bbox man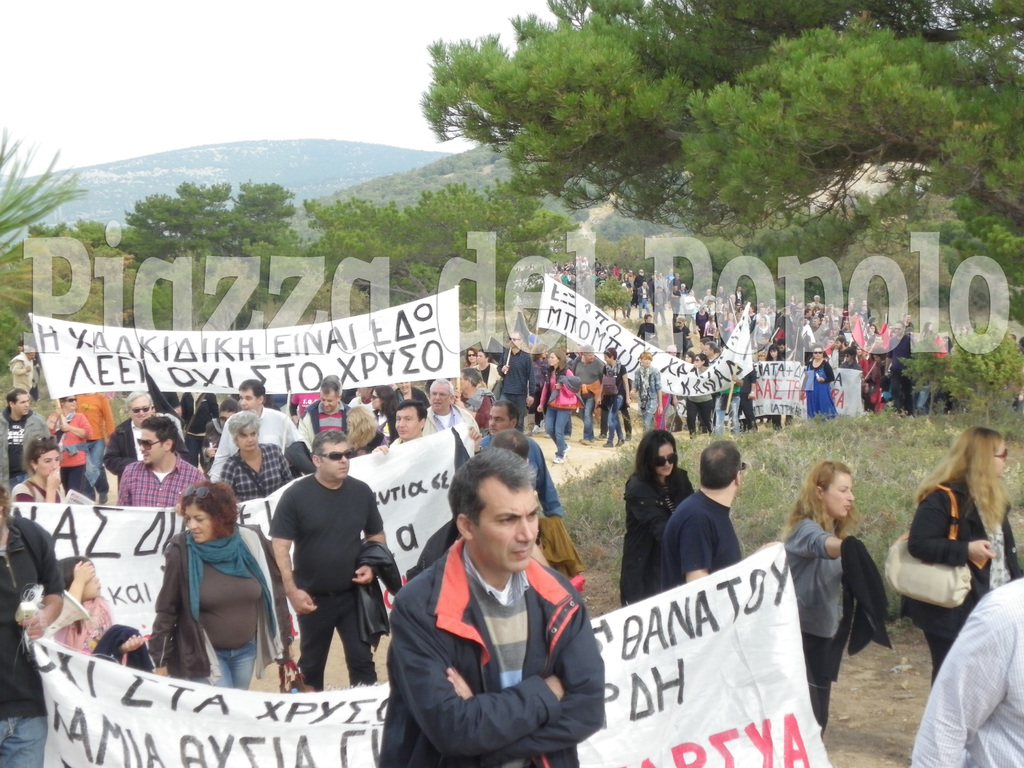
104 389 195 494
